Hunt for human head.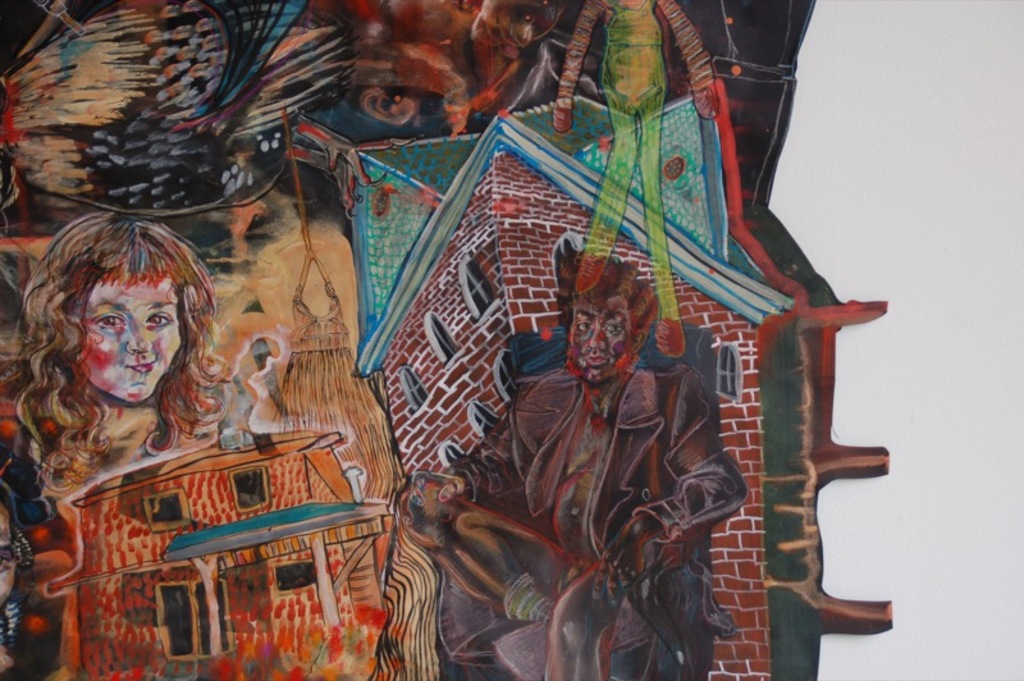
Hunted down at (552, 233, 658, 385).
